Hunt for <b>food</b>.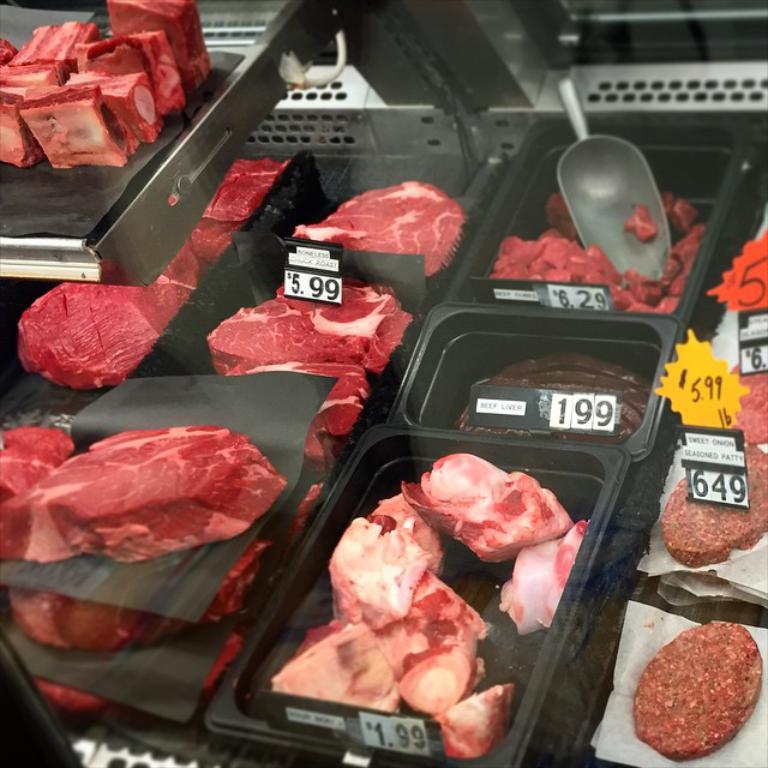
Hunted down at (294,178,463,277).
